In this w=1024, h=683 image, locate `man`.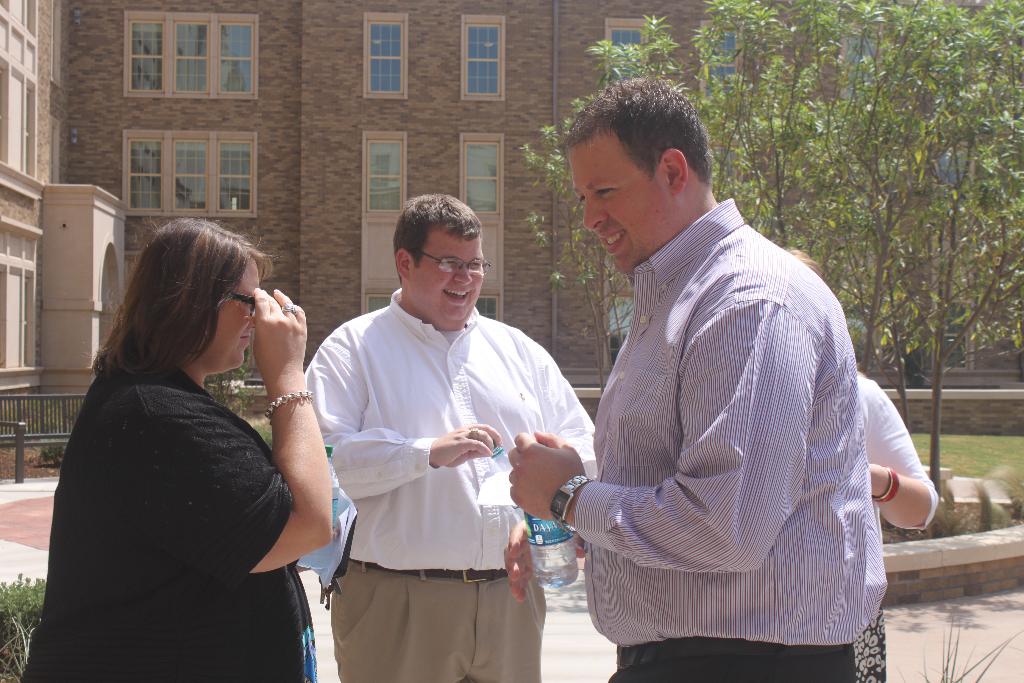
Bounding box: bbox=[514, 85, 927, 662].
